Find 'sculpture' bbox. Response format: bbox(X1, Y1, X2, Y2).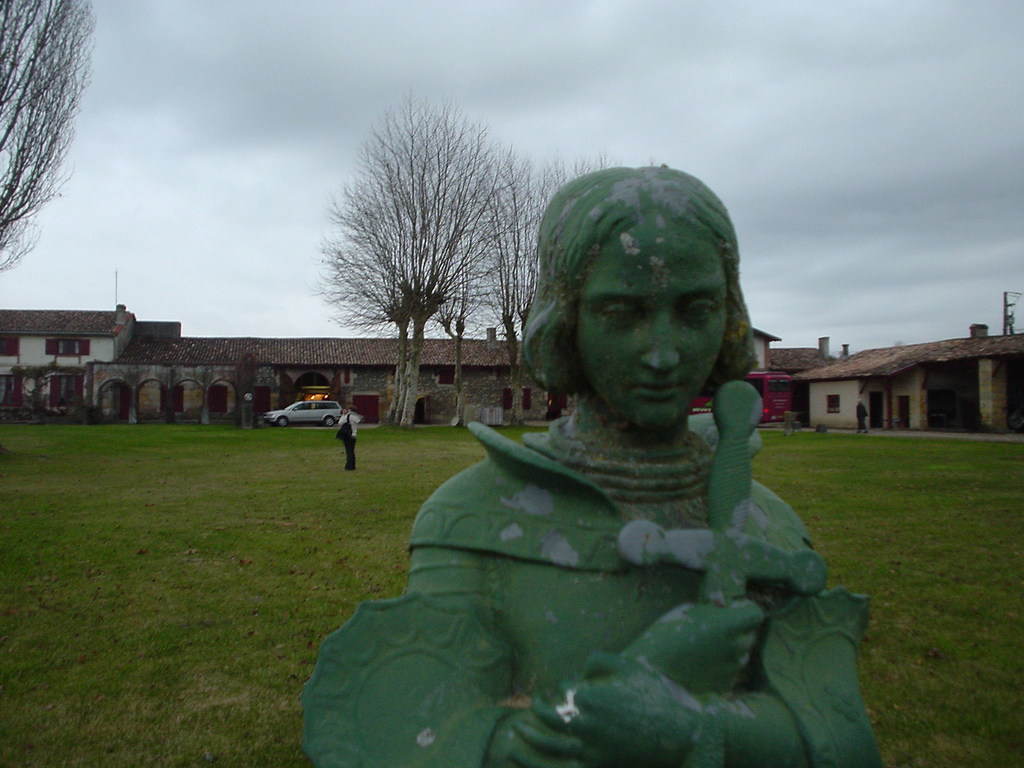
bbox(330, 147, 856, 767).
